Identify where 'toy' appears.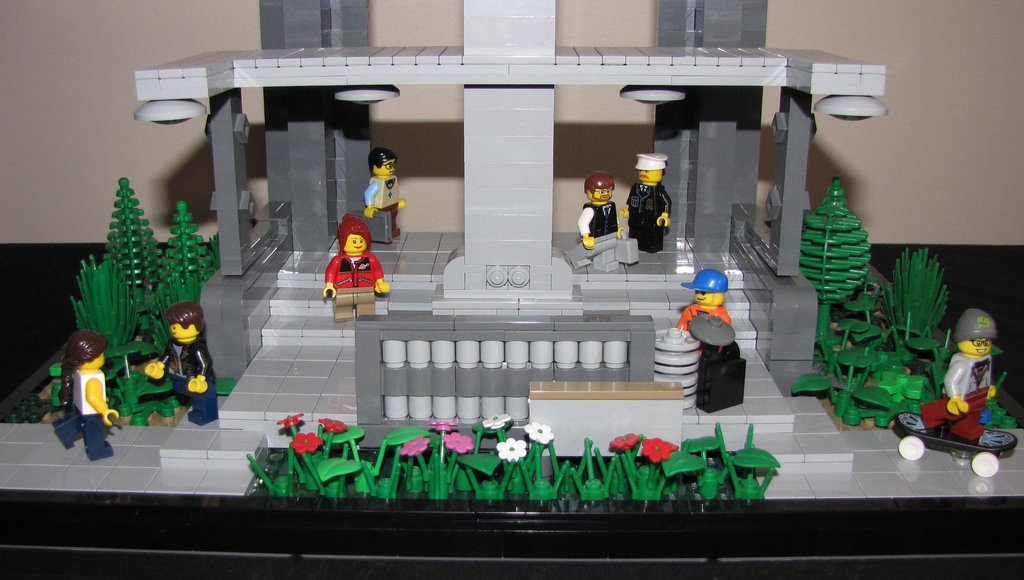
Appears at box(352, 151, 422, 240).
